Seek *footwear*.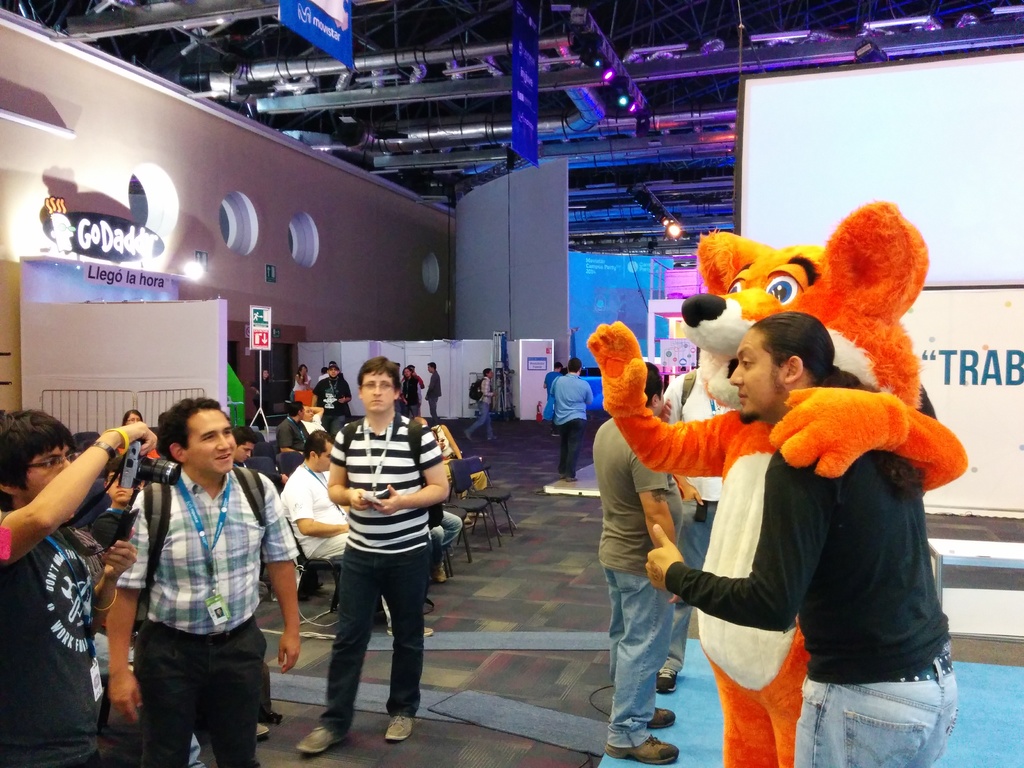
rect(296, 721, 346, 753).
